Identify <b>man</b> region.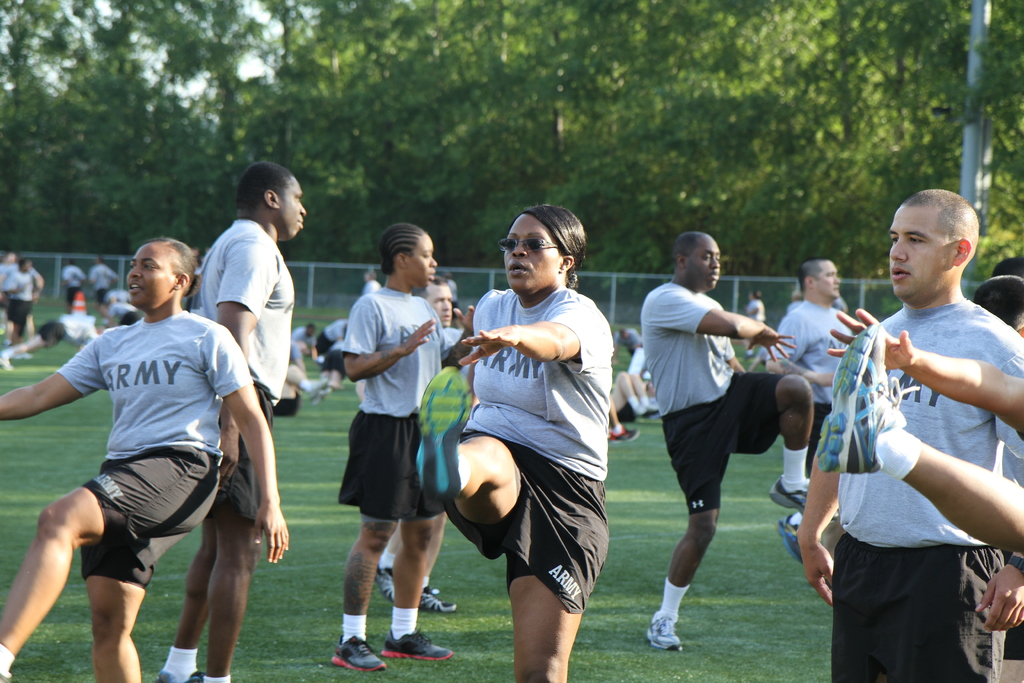
Region: x1=156 y1=162 x2=305 y2=682.
